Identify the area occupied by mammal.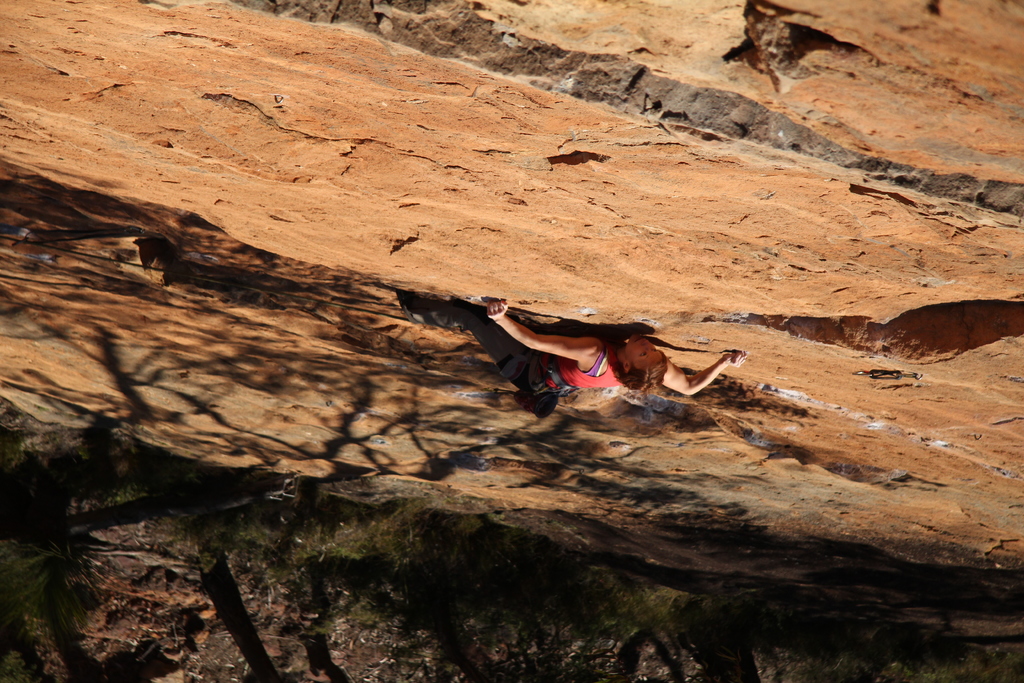
Area: x1=467, y1=289, x2=720, y2=439.
